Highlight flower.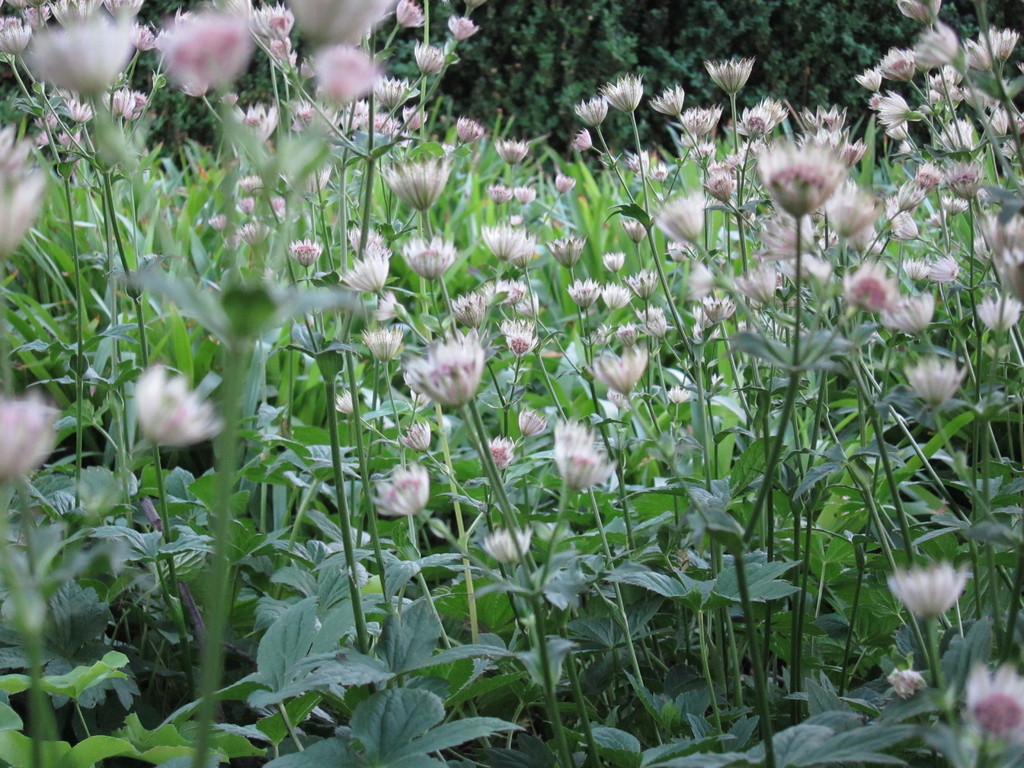
Highlighted region: 620,216,653,244.
